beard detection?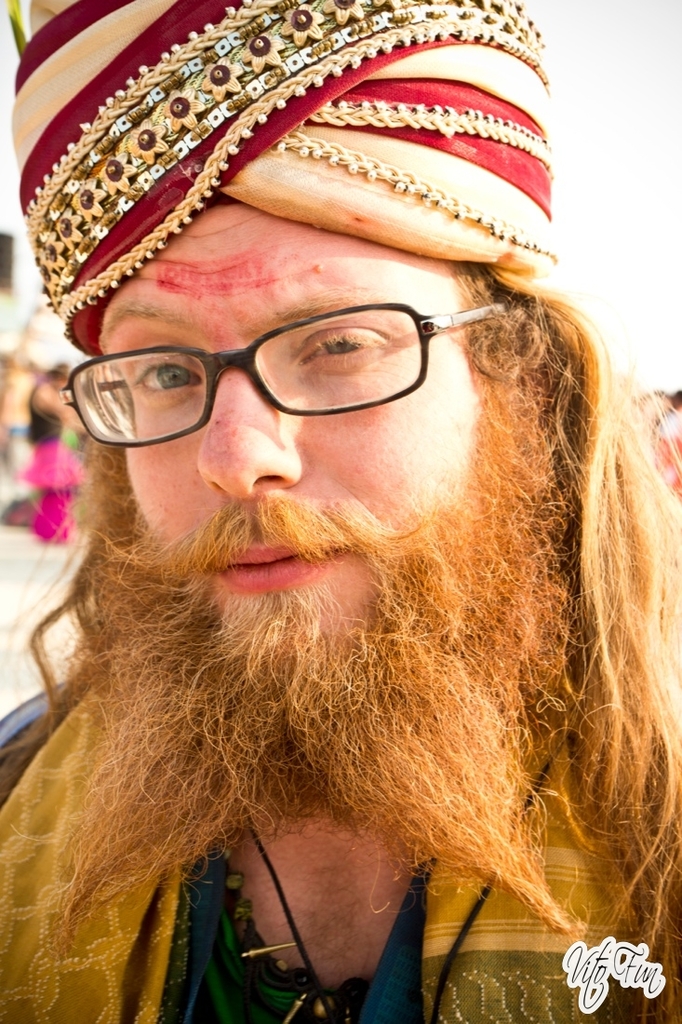
bbox=(48, 383, 582, 958)
